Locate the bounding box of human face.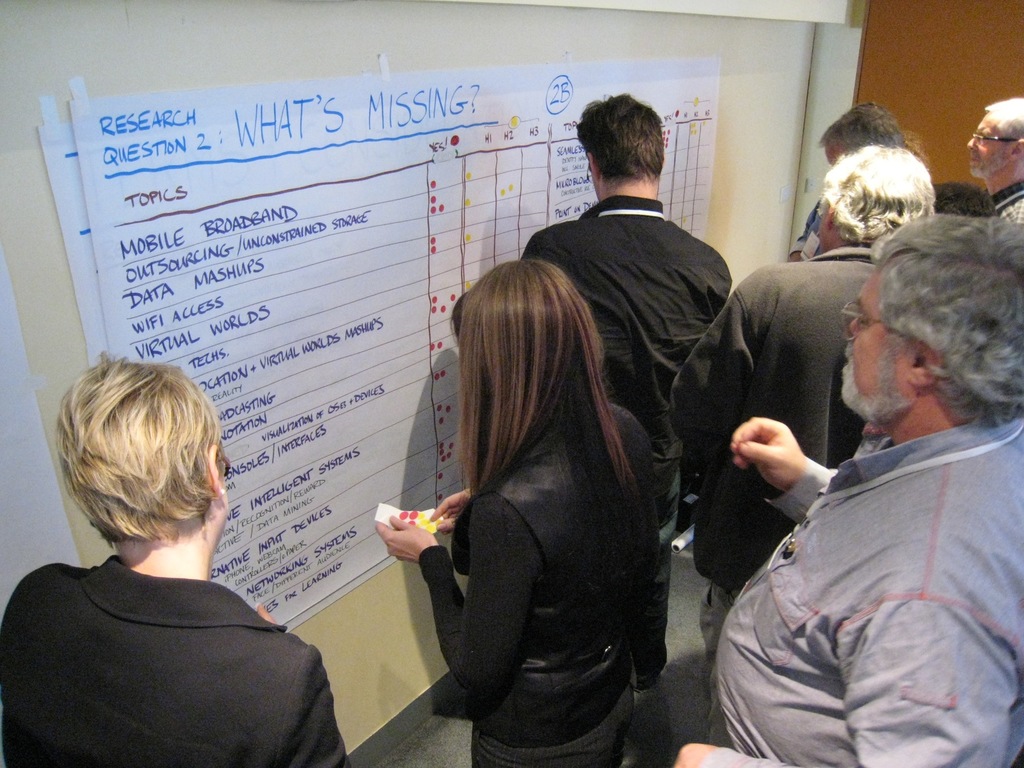
Bounding box: 836, 262, 916, 420.
